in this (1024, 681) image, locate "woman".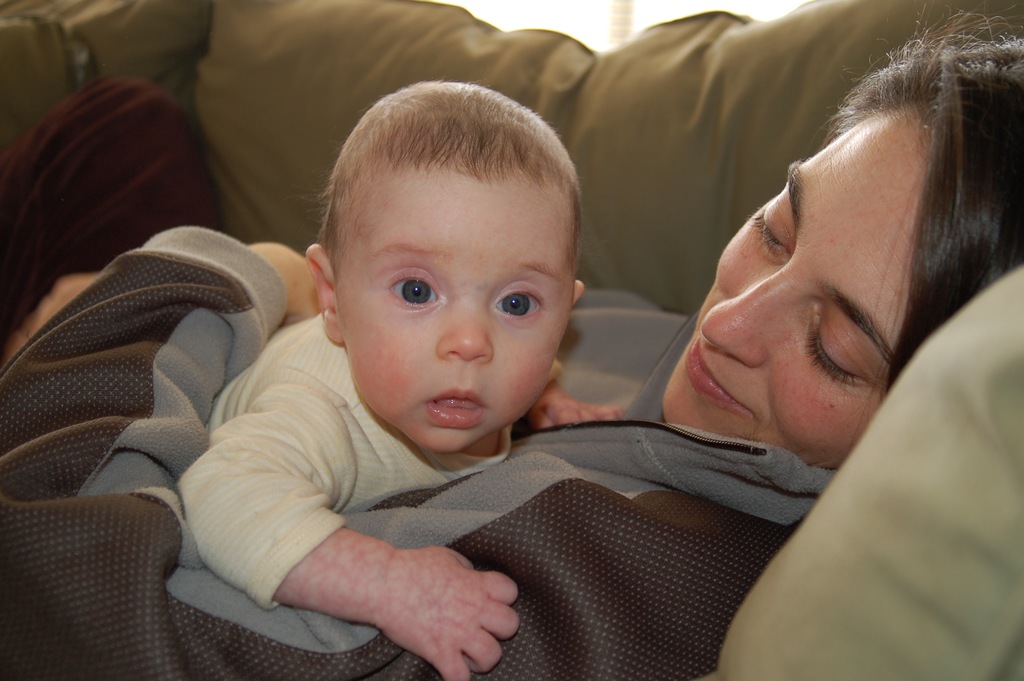
Bounding box: bbox=[0, 0, 1023, 680].
